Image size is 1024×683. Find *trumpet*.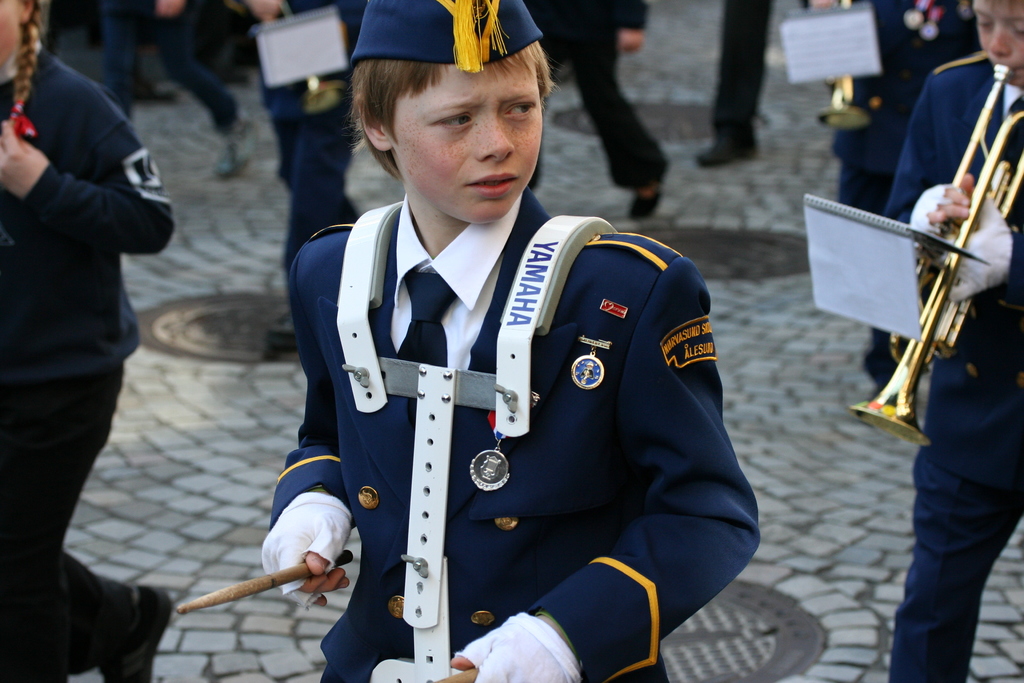
(left=852, top=63, right=1023, bottom=444).
